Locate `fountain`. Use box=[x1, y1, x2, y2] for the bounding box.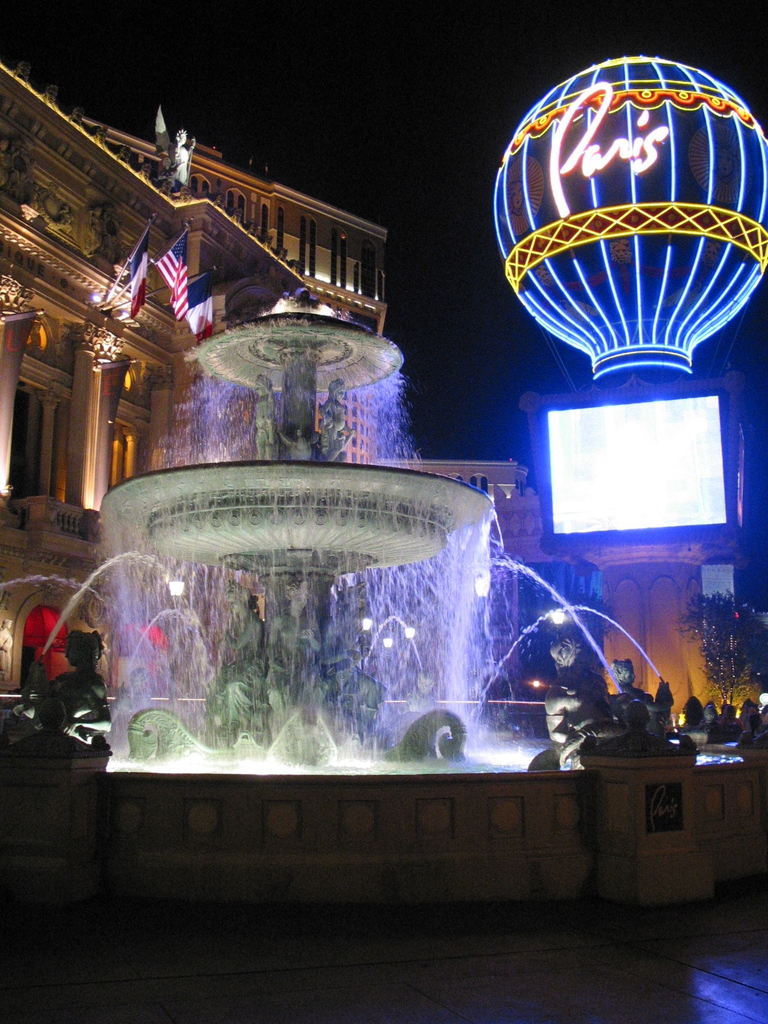
box=[31, 356, 697, 828].
